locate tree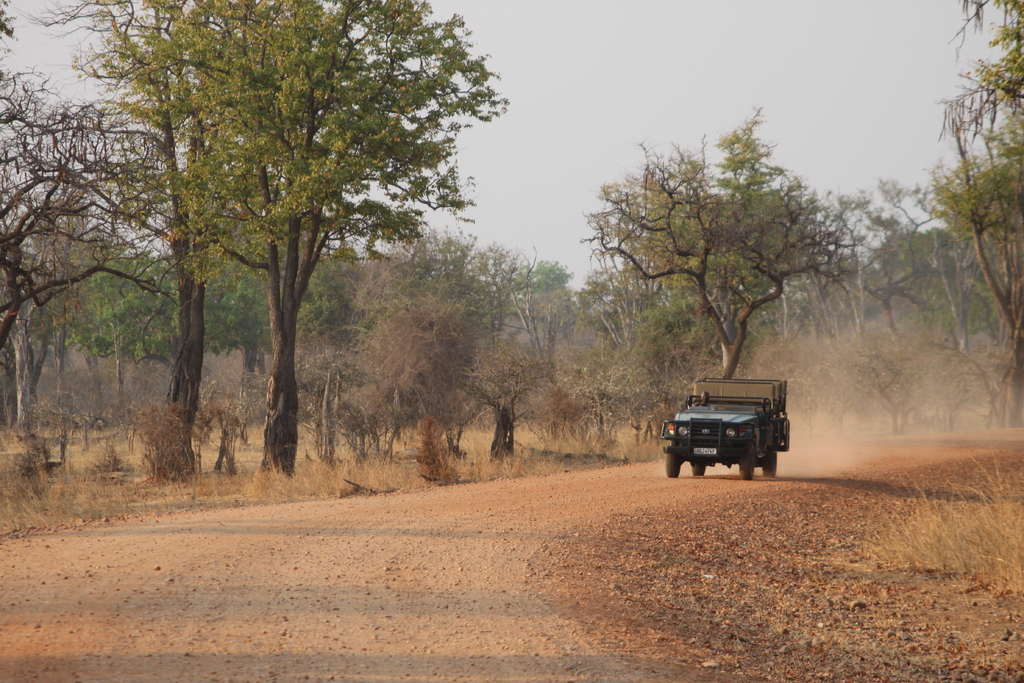
BBox(753, 334, 837, 434)
